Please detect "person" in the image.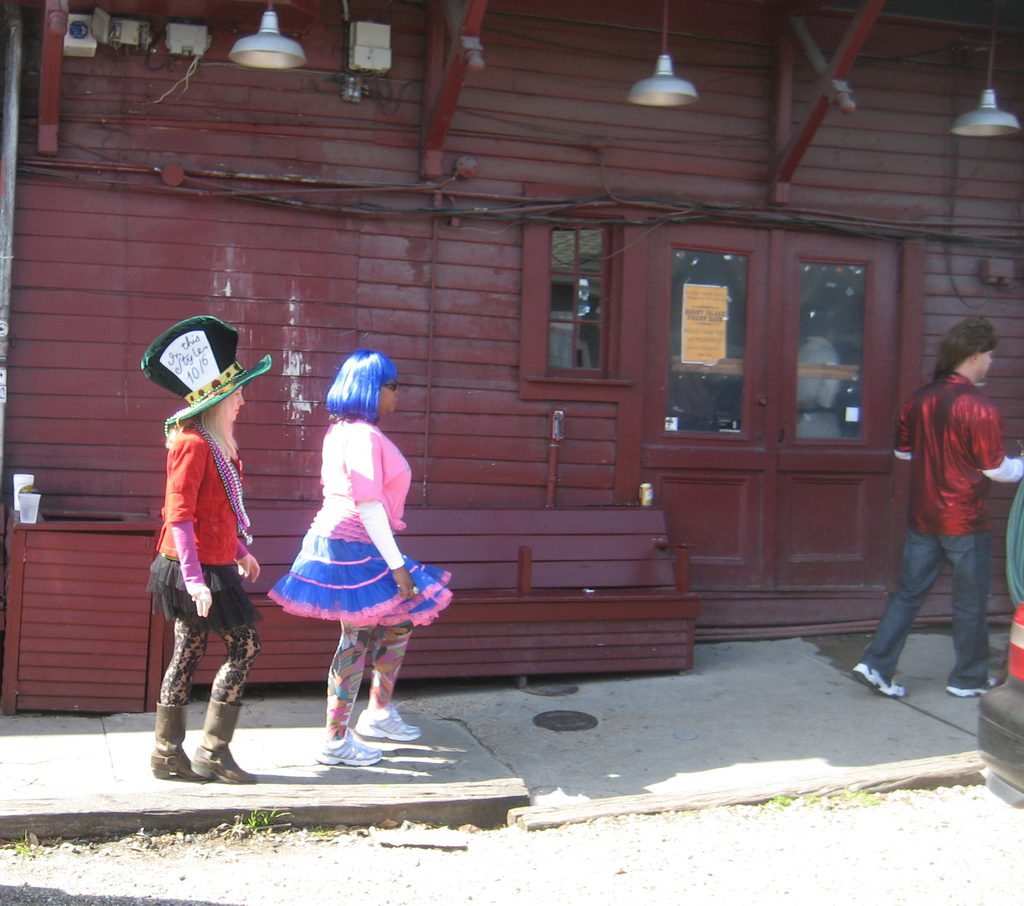
box(849, 314, 1023, 701).
